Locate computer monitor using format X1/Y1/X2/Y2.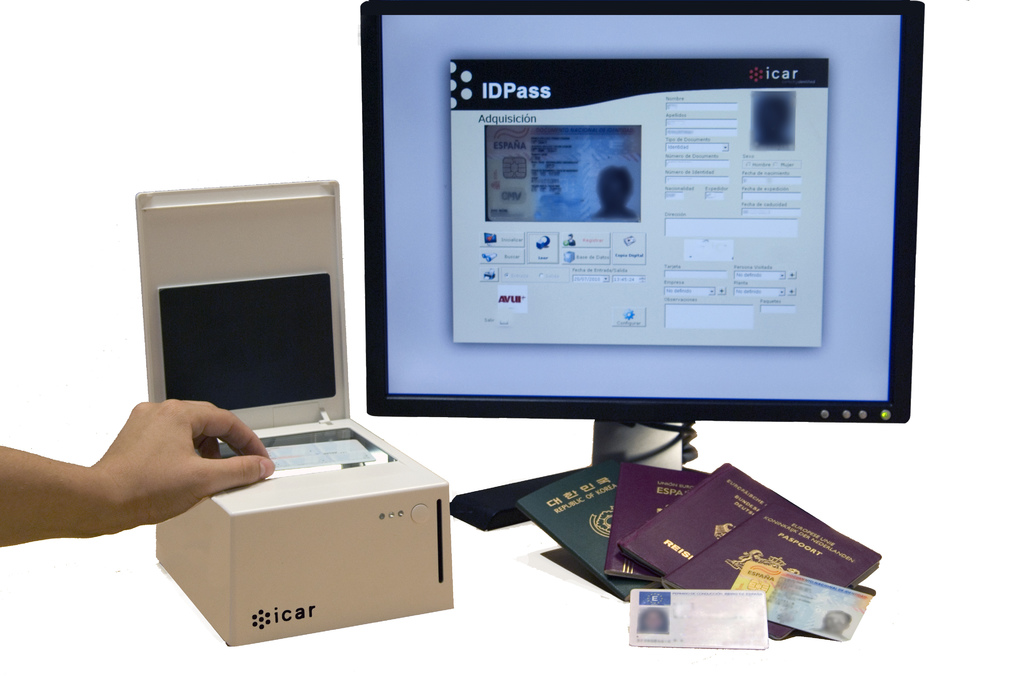
364/17/932/534.
